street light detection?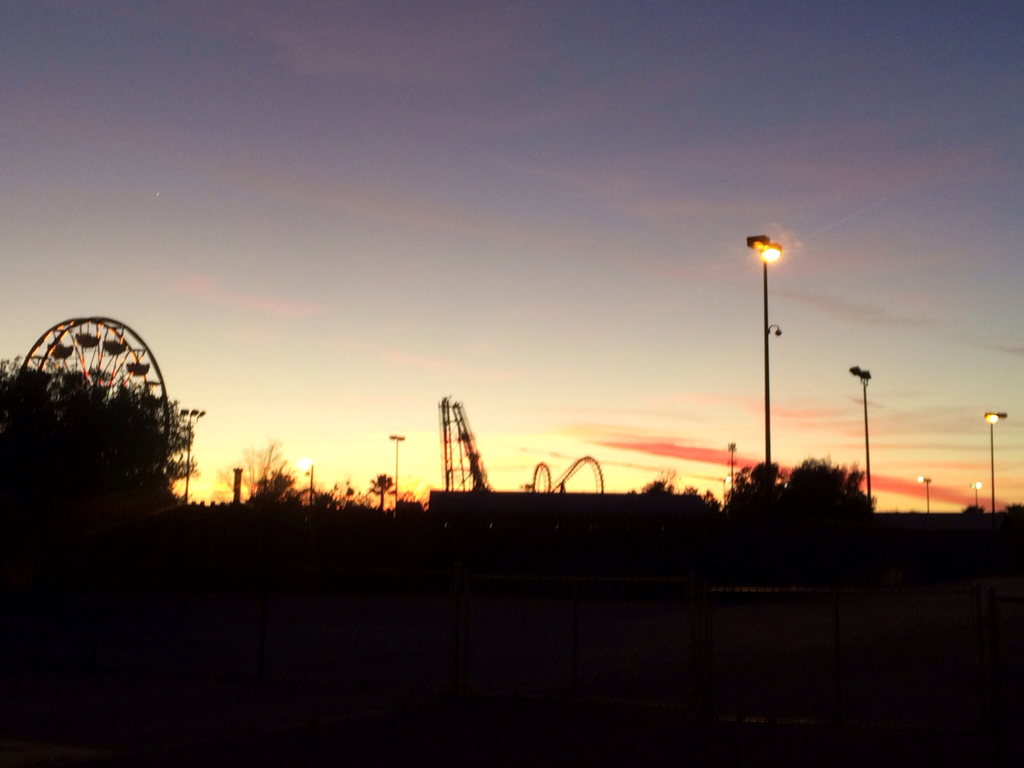
bbox=(301, 460, 318, 502)
